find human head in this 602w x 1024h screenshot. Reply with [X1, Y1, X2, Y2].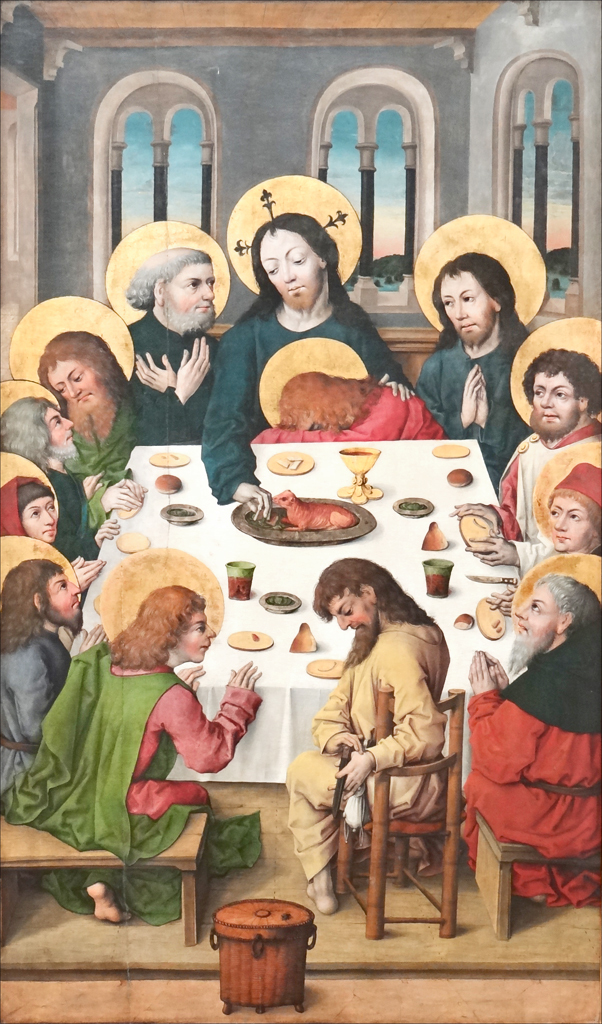
[132, 582, 216, 664].
